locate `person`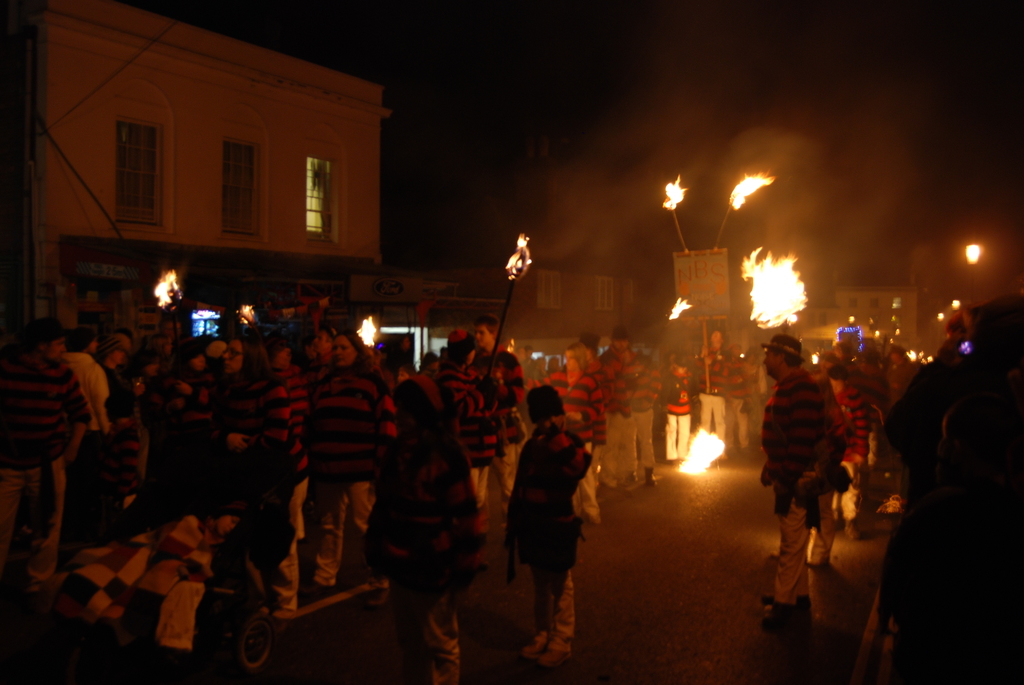
{"x1": 511, "y1": 389, "x2": 598, "y2": 666}
